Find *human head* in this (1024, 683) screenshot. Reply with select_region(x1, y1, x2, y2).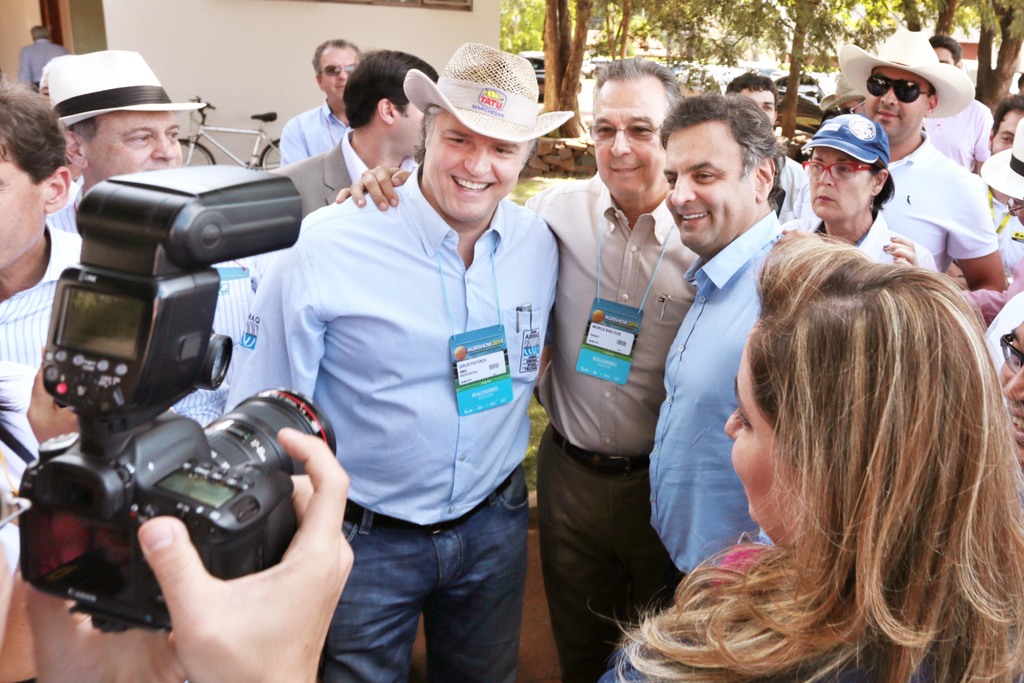
select_region(659, 97, 786, 257).
